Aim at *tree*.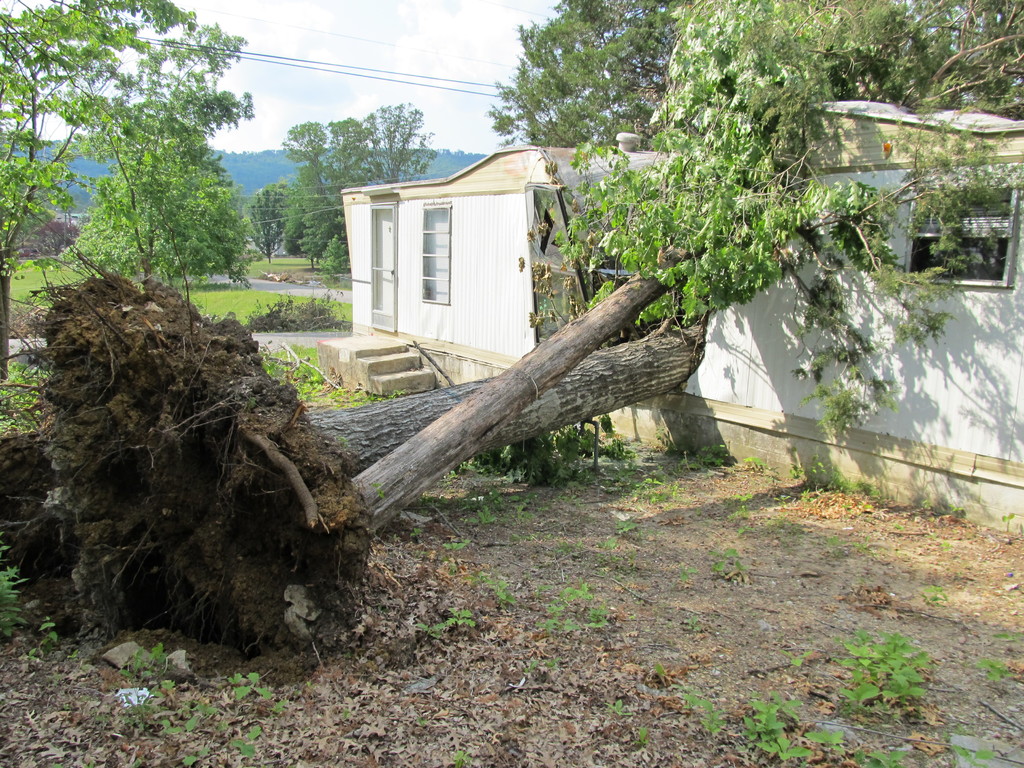
Aimed at Rect(52, 38, 264, 283).
